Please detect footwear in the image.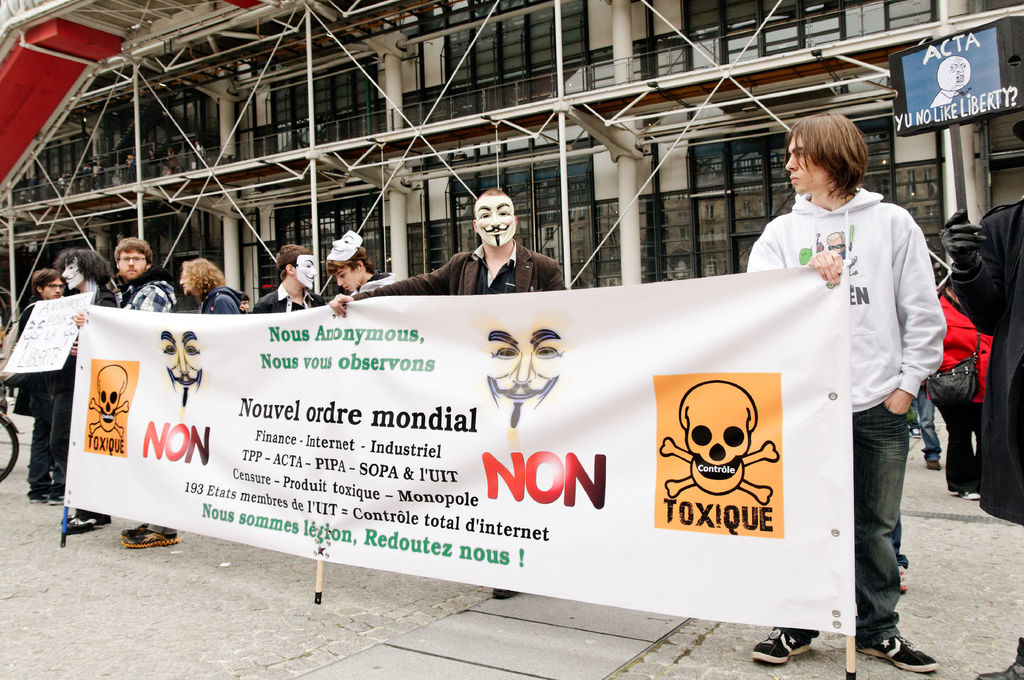
locate(491, 588, 521, 599).
